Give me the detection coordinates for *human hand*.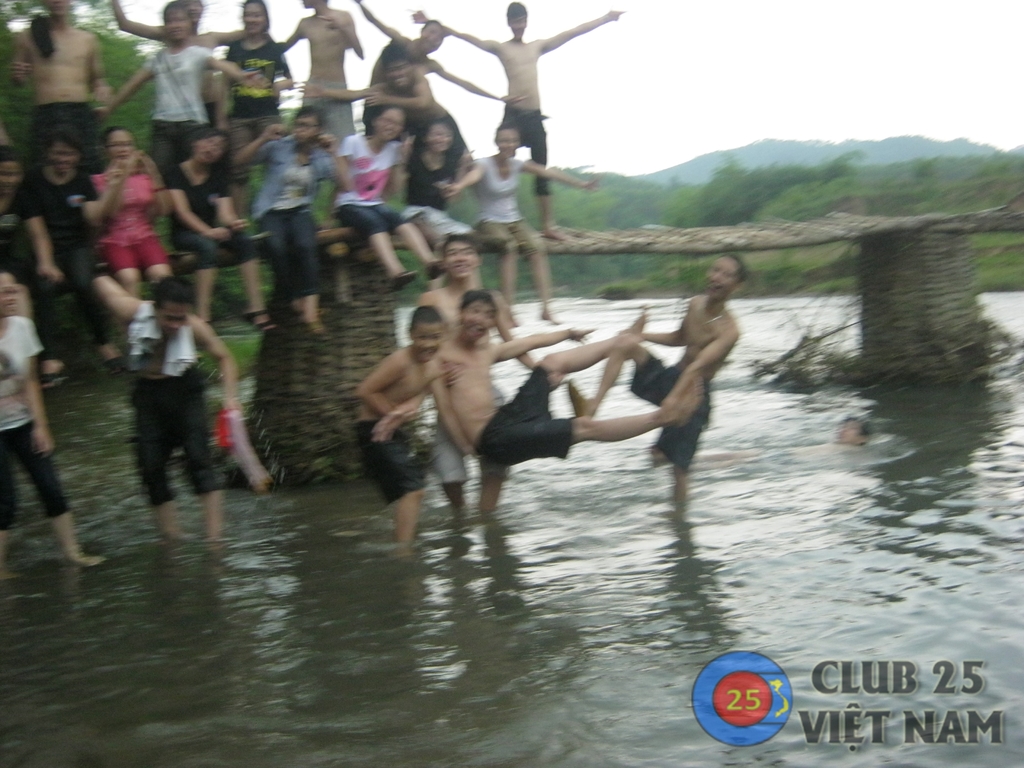
(29,425,55,461).
